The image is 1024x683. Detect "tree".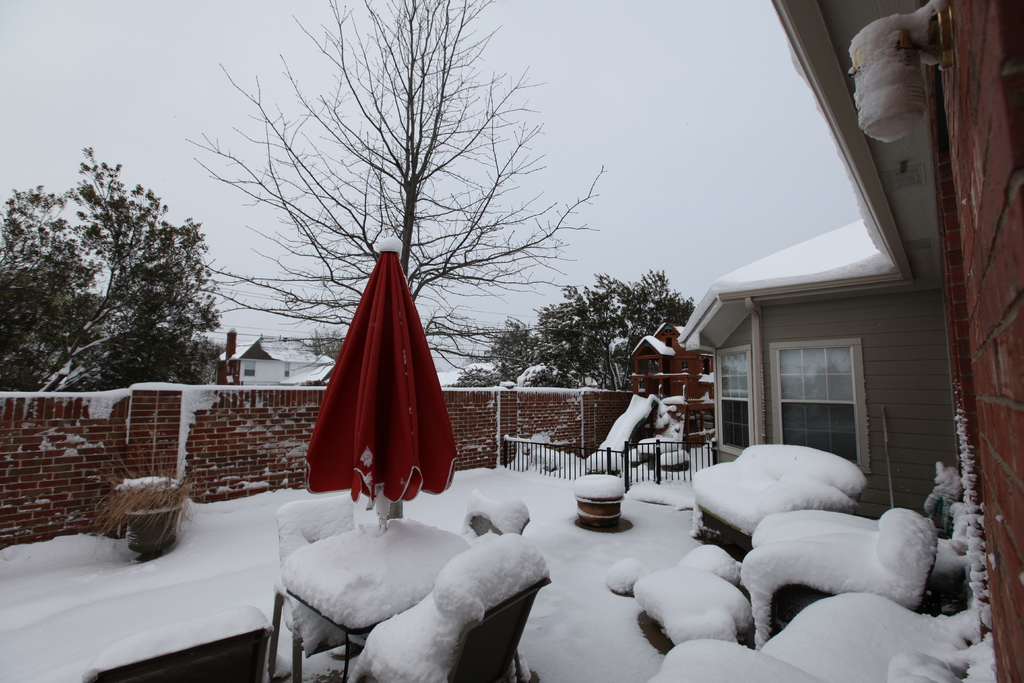
Detection: 460, 270, 687, 393.
